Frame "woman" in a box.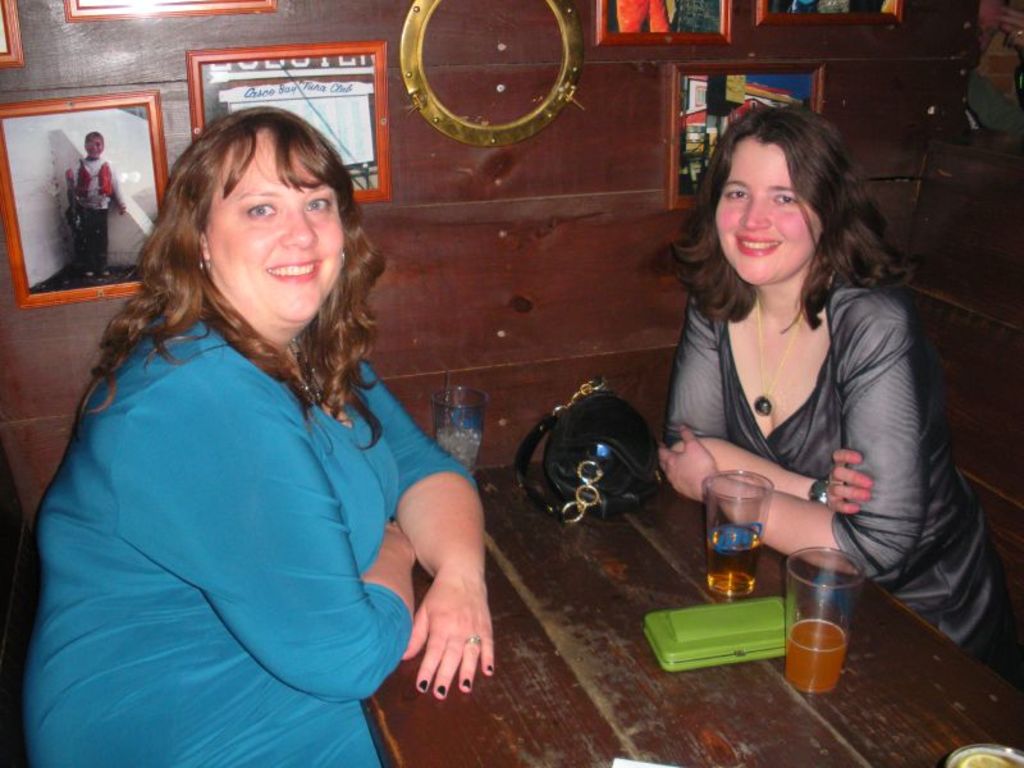
20,102,485,767.
